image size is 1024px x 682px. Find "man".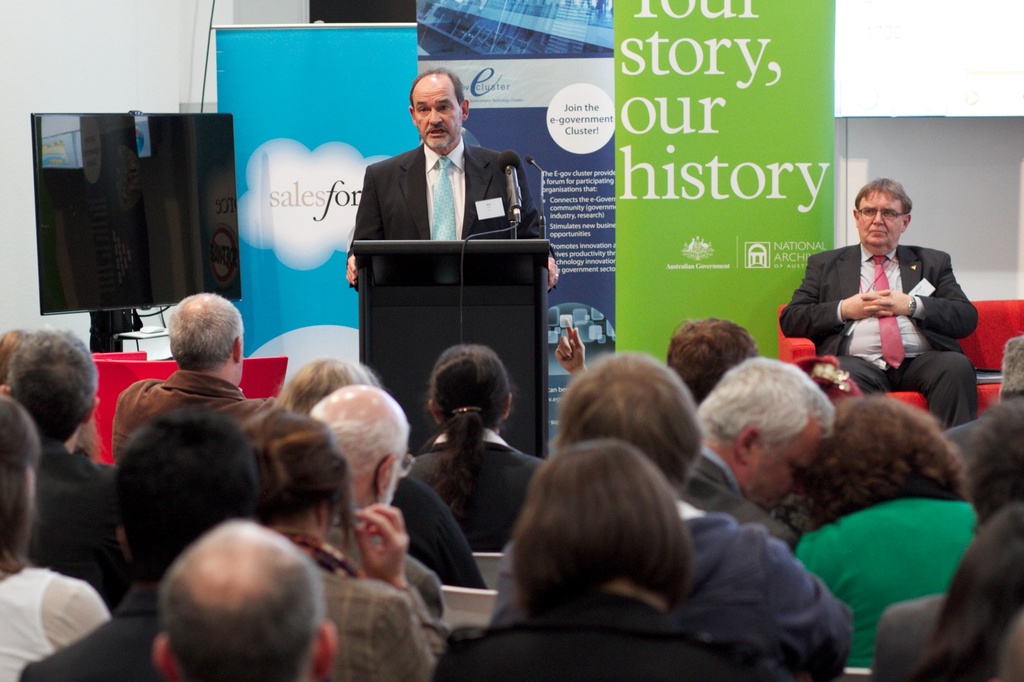
rect(664, 317, 755, 404).
